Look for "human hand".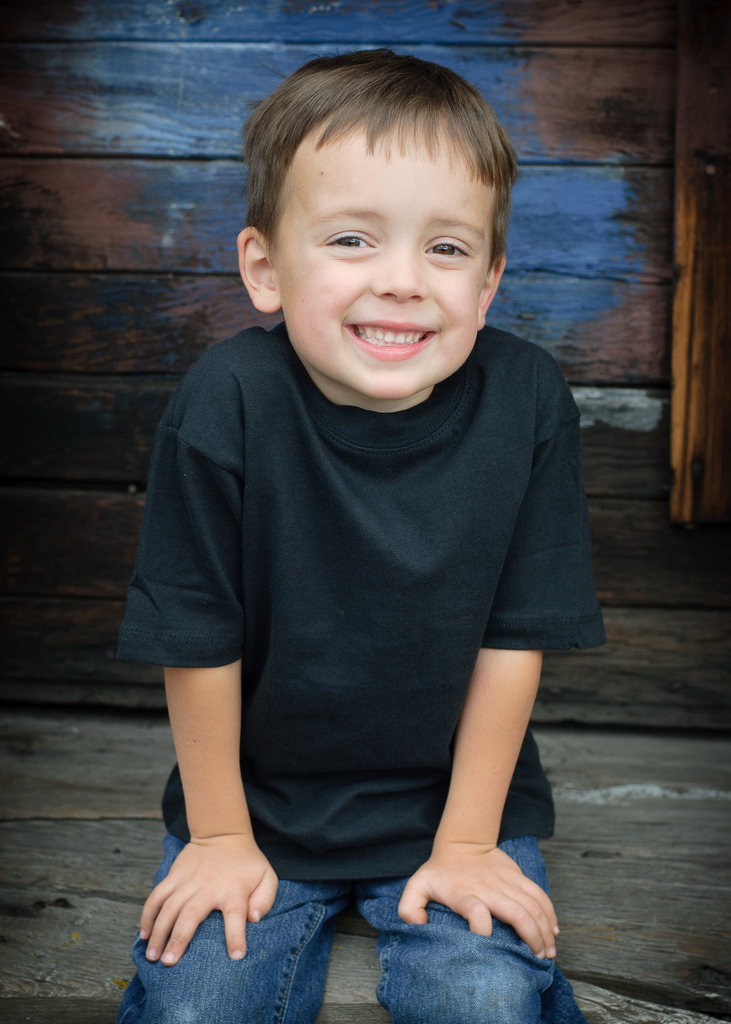
Found: locate(138, 837, 280, 967).
